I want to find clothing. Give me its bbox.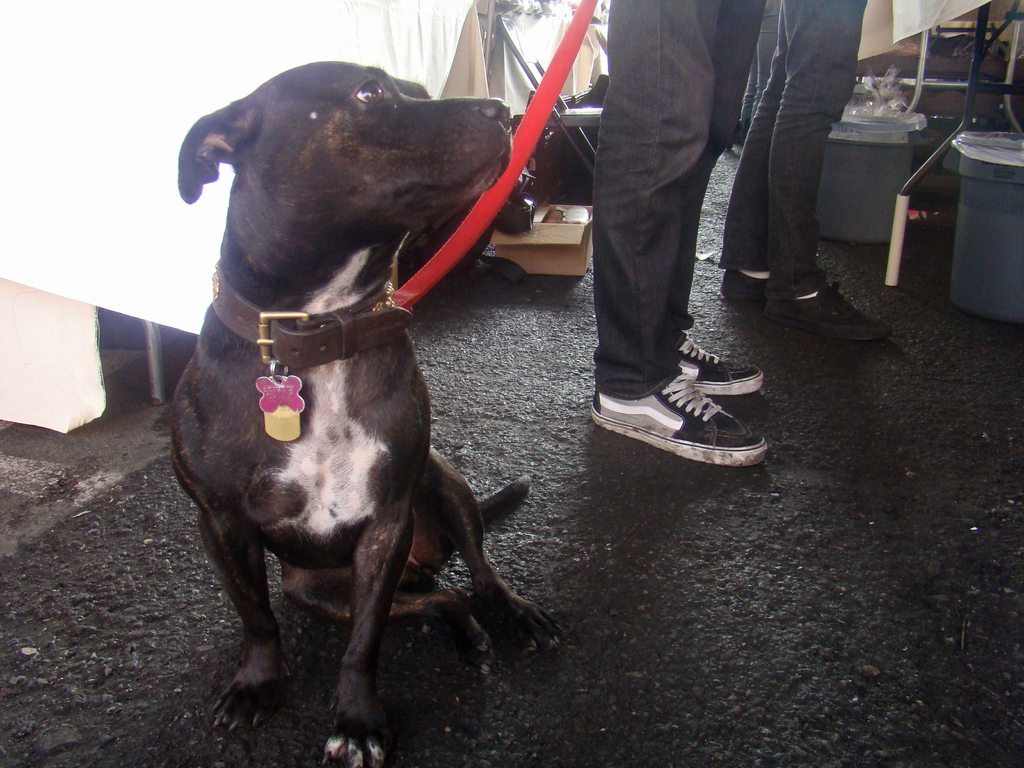
x1=740, y1=0, x2=780, y2=132.
